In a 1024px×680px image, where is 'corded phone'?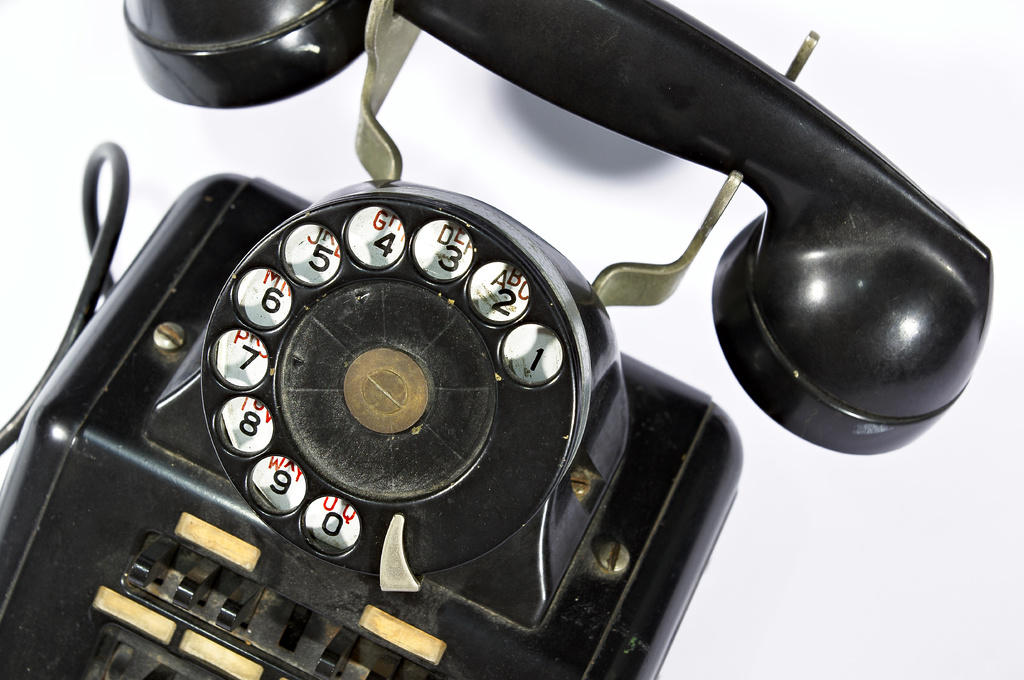
0/0/990/679.
